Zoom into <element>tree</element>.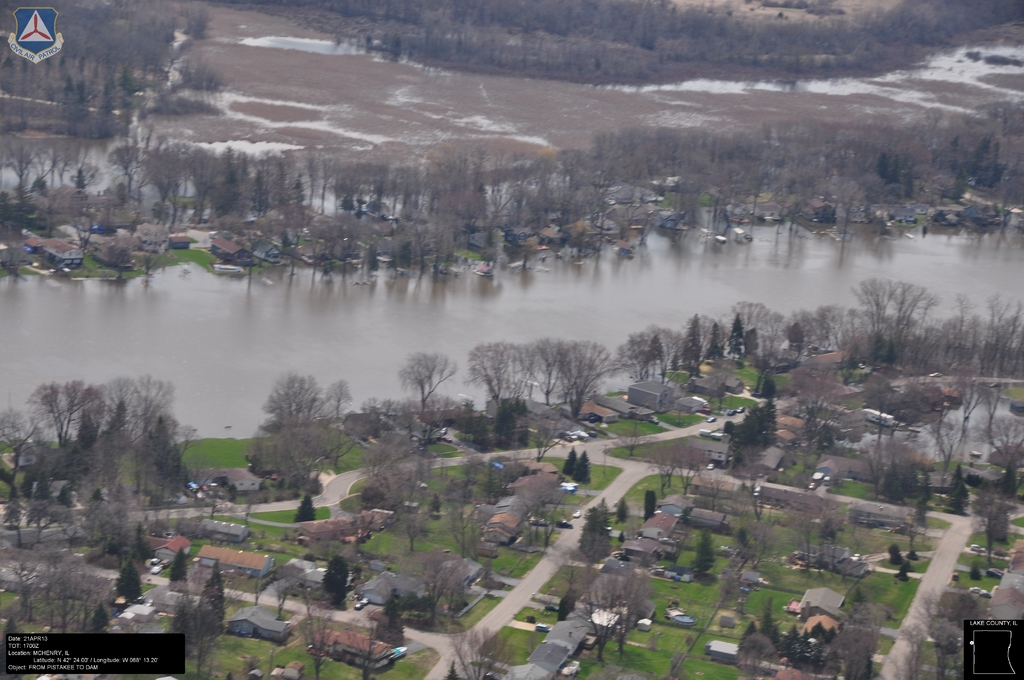
Zoom target: region(664, 313, 720, 389).
